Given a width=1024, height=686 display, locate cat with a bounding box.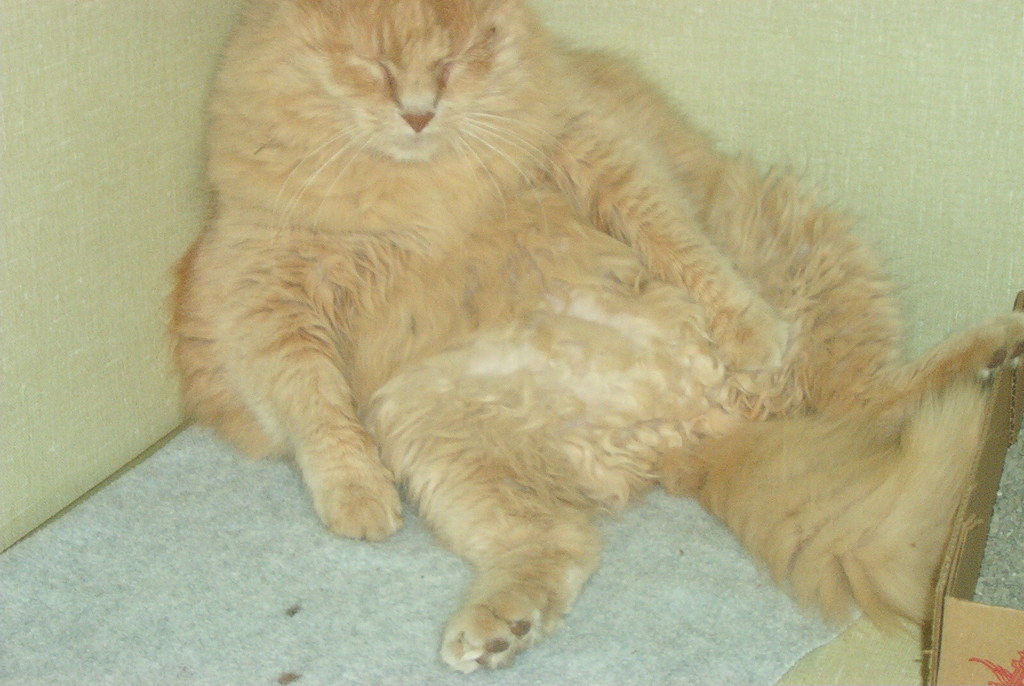
Located: <region>164, 0, 1023, 682</region>.
